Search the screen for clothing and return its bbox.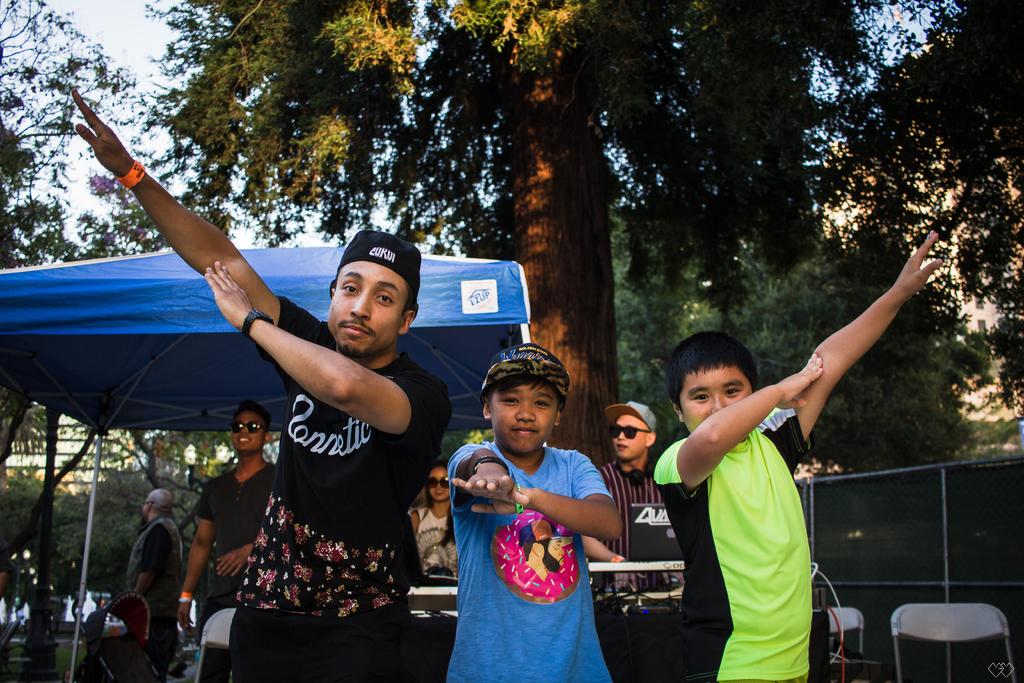
Found: rect(128, 520, 172, 629).
